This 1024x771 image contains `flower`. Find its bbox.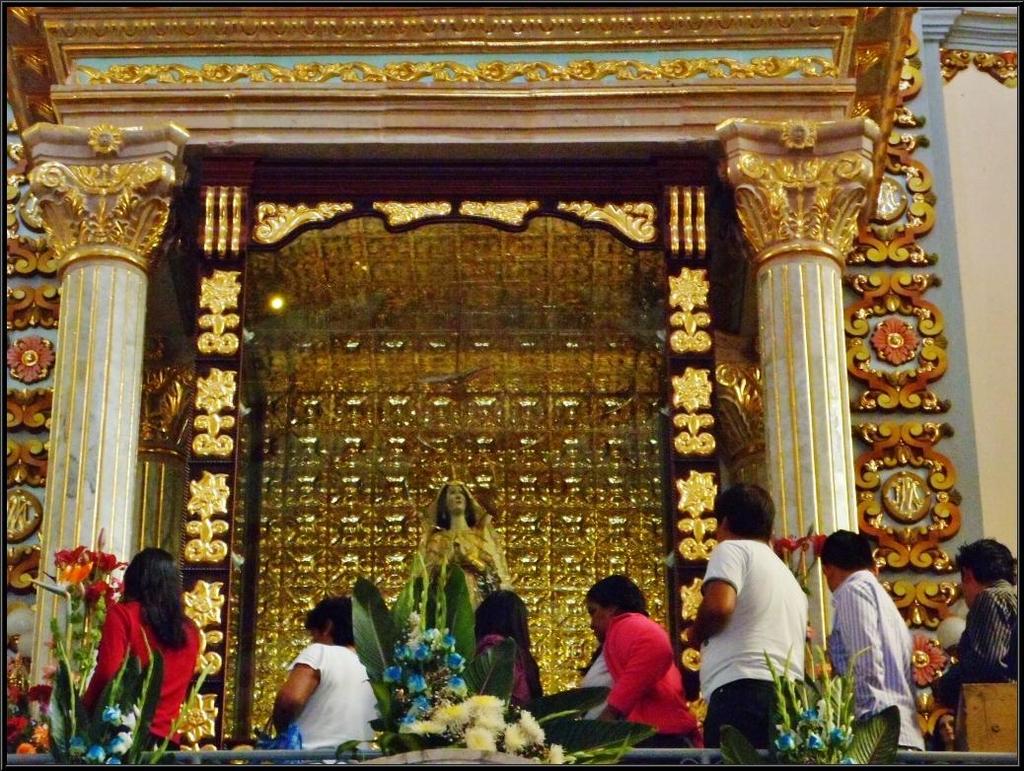
[x1=467, y1=705, x2=509, y2=740].
